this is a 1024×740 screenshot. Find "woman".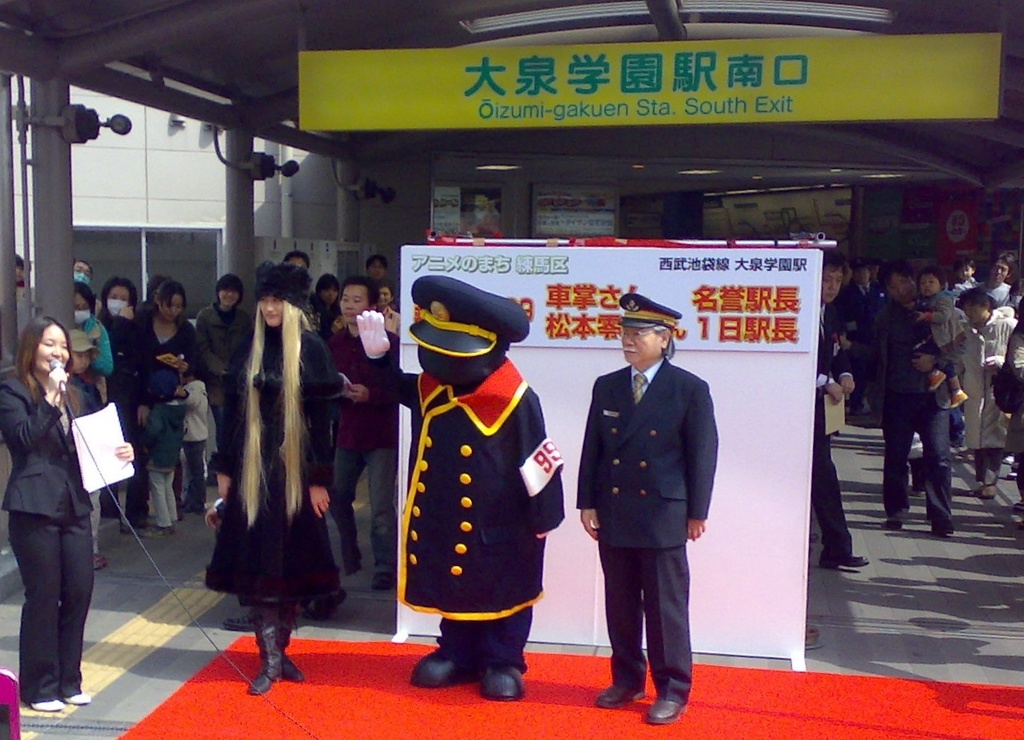
Bounding box: 188:268:254:503.
